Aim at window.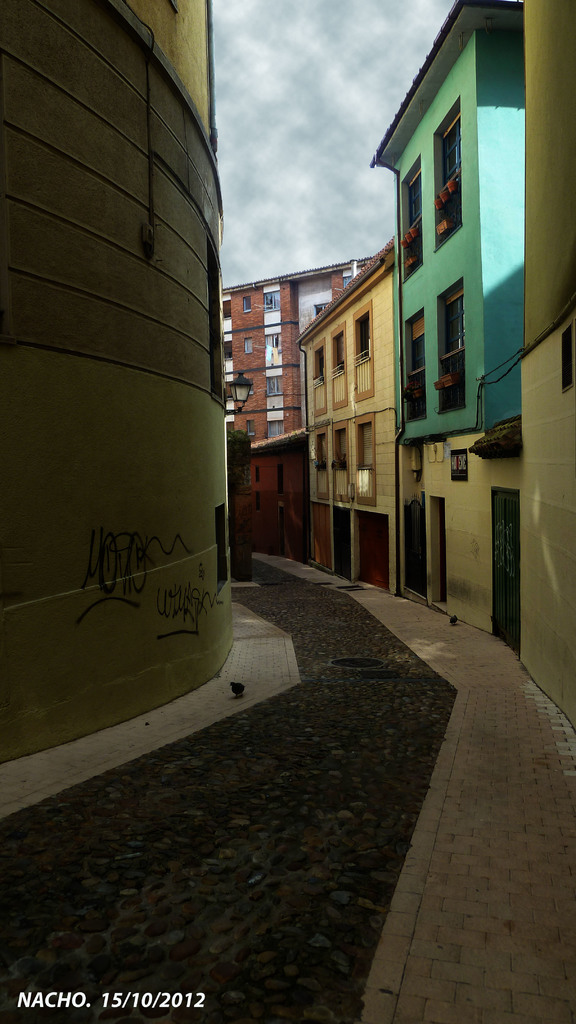
Aimed at [265,374,283,393].
